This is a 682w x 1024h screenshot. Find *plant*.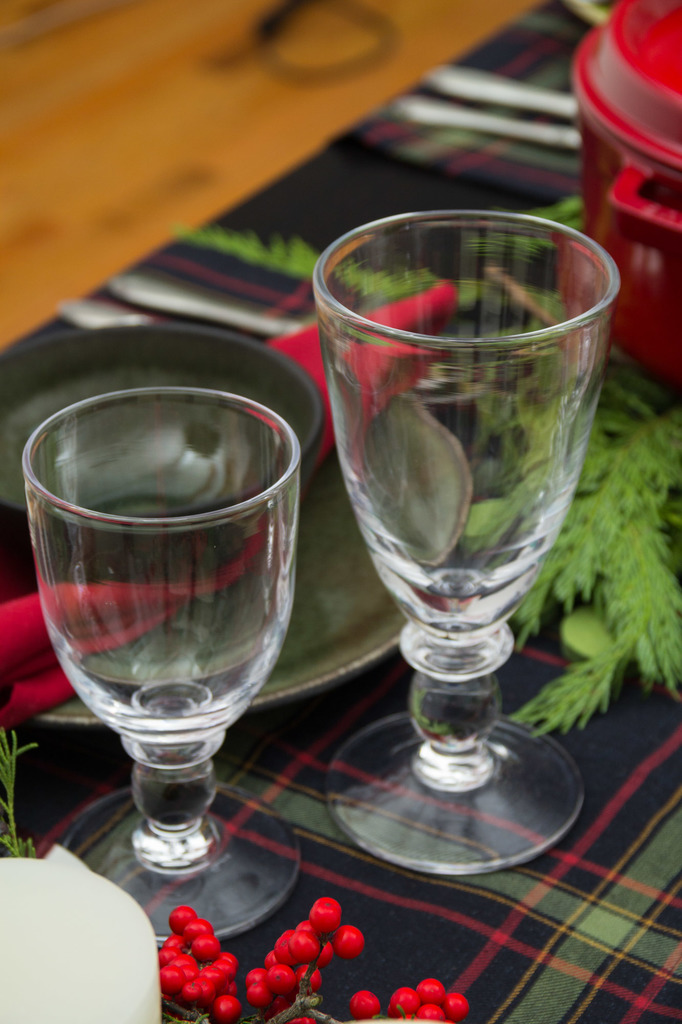
Bounding box: Rect(0, 728, 45, 868).
